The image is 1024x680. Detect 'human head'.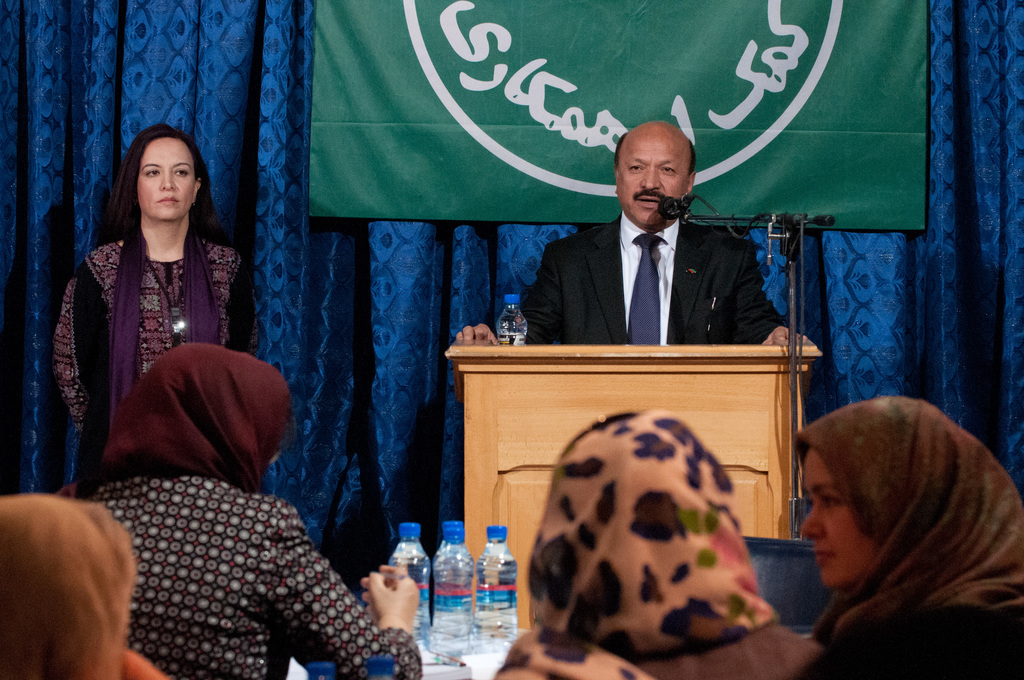
Detection: [x1=140, y1=343, x2=276, y2=488].
